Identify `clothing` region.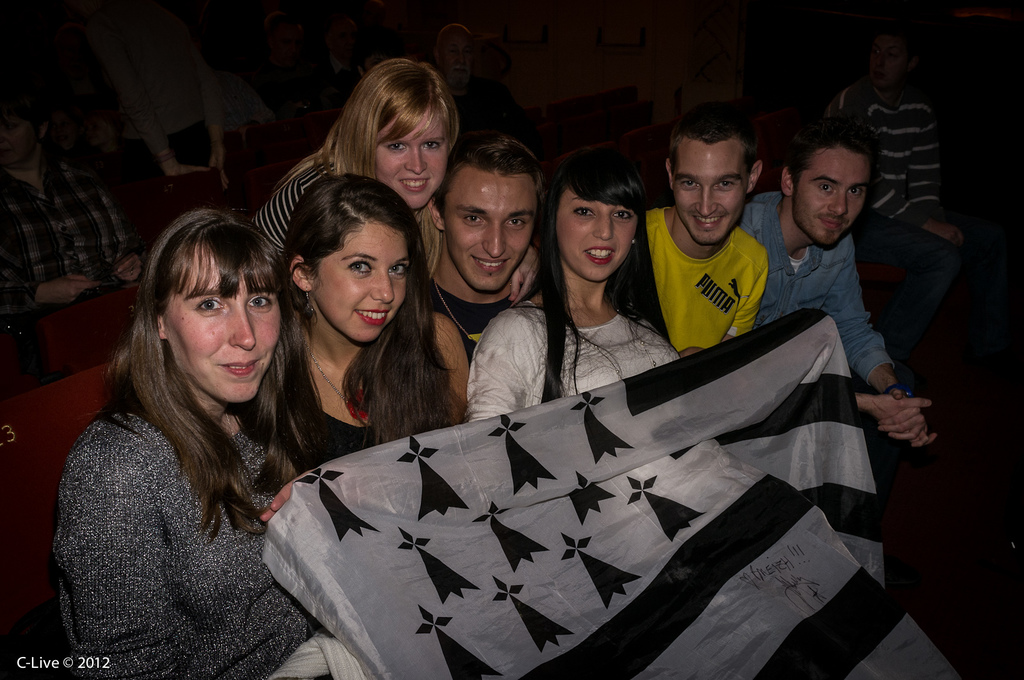
Region: 53:413:297:679.
